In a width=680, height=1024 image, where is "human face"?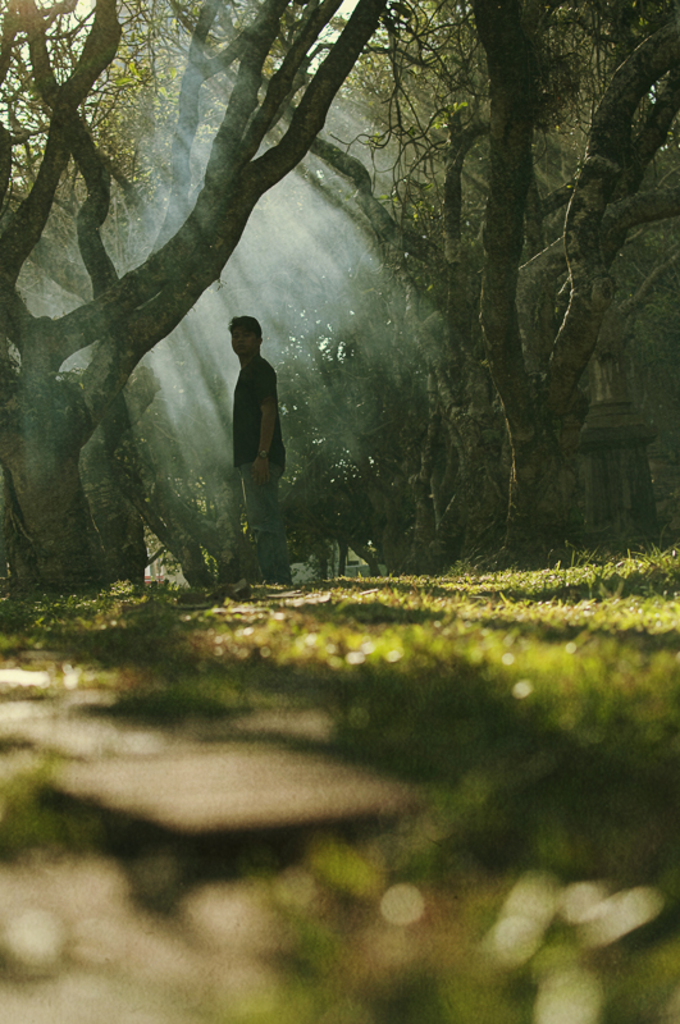
<box>233,329,254,358</box>.
